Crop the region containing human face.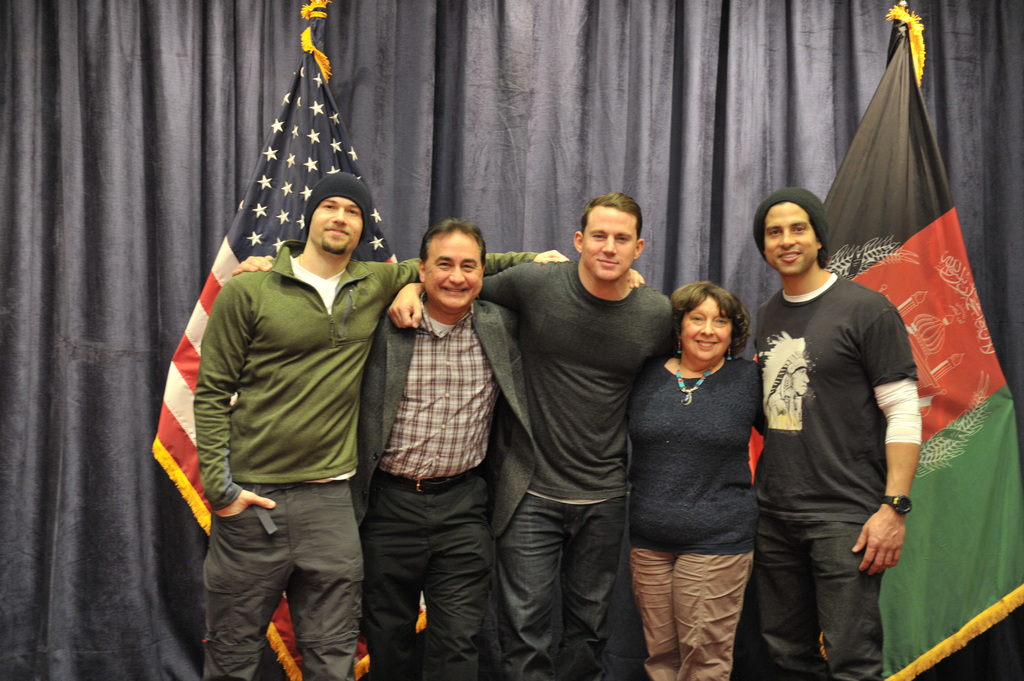
Crop region: bbox=(581, 205, 640, 282).
